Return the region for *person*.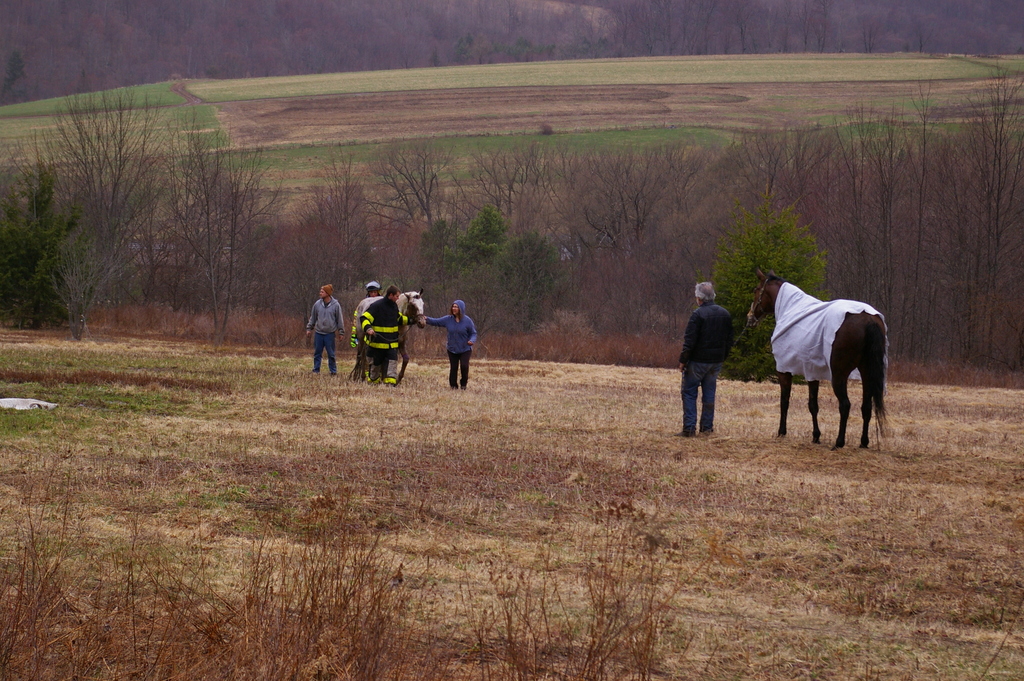
box=[670, 279, 735, 438].
